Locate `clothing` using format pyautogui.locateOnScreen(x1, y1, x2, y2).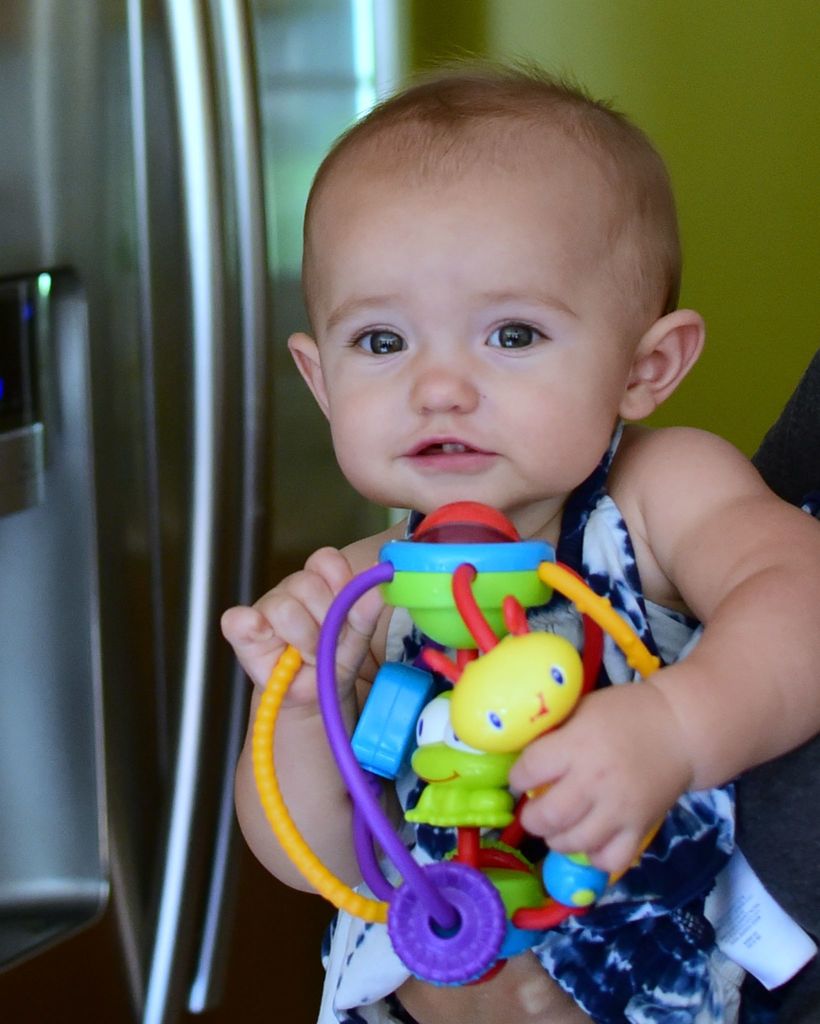
pyautogui.locateOnScreen(235, 465, 722, 975).
